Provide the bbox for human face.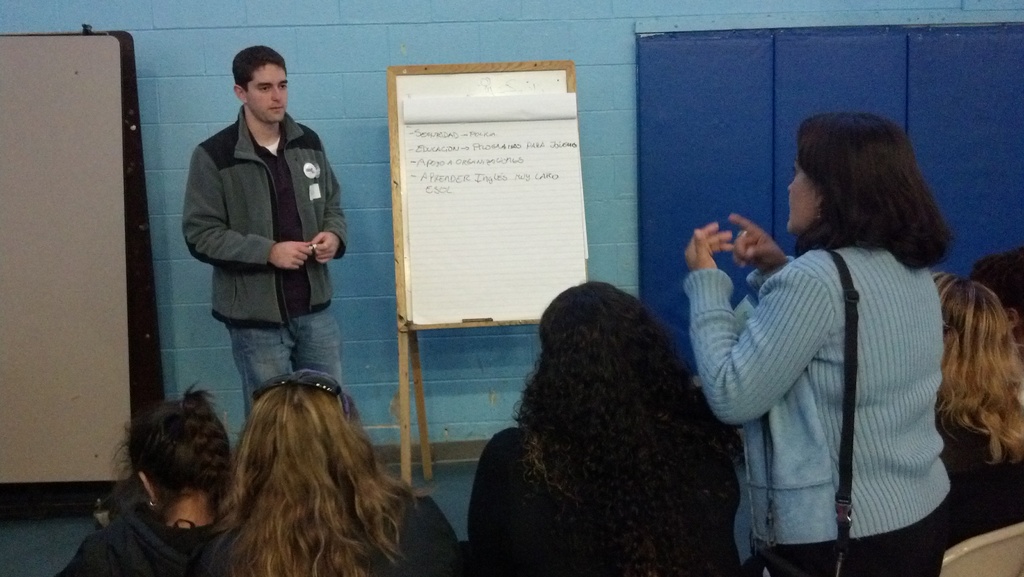
785 157 820 232.
